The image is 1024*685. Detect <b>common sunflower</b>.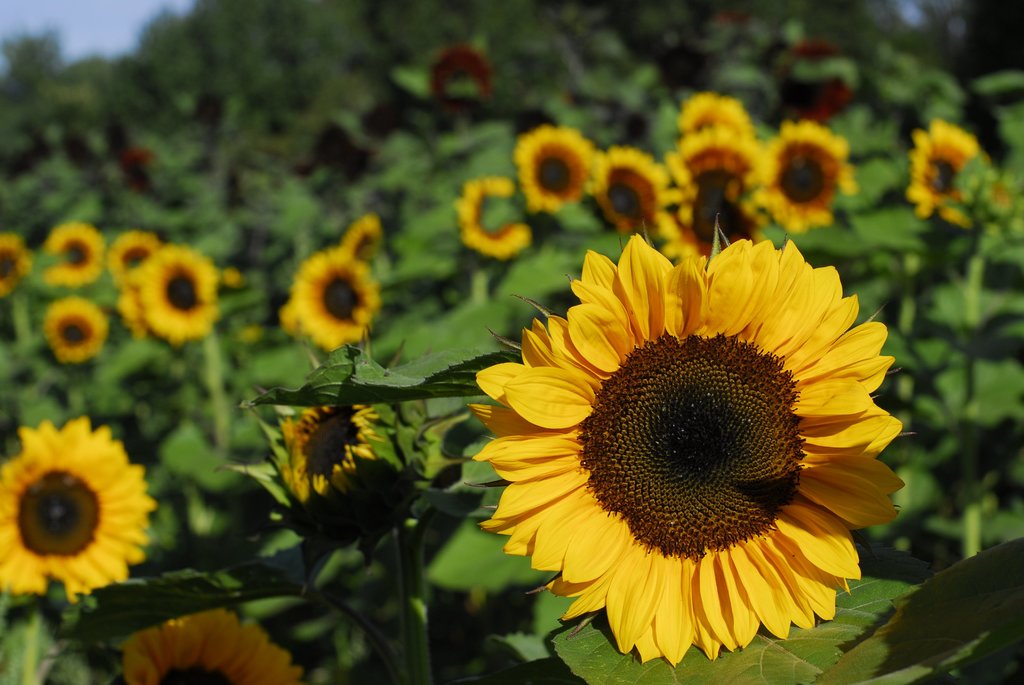
Detection: BBox(741, 145, 830, 236).
